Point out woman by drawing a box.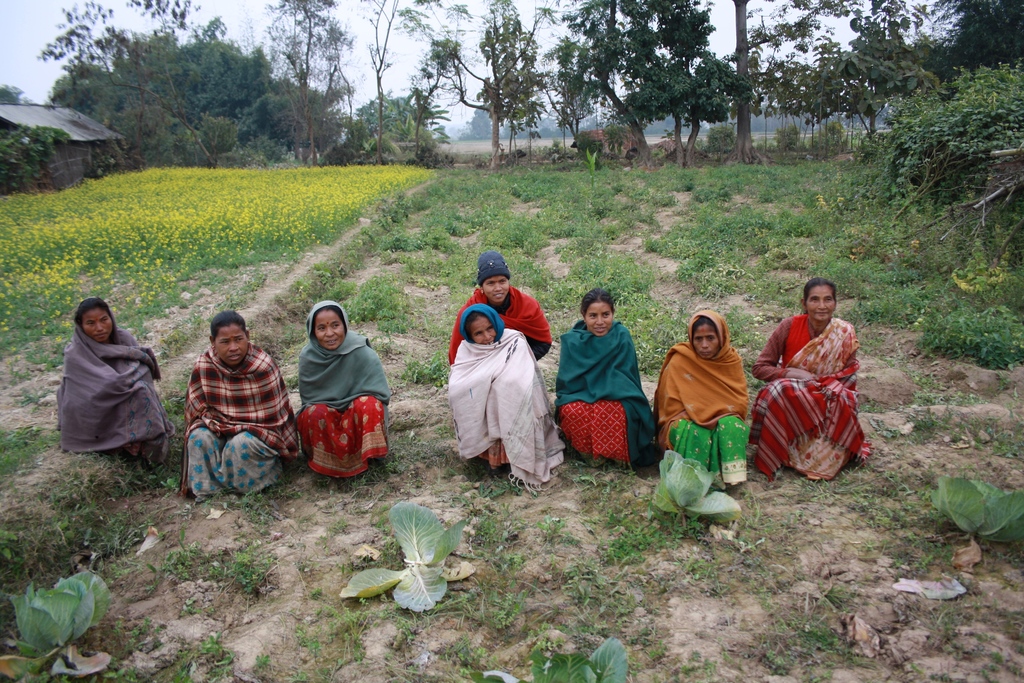
left=740, top=279, right=878, bottom=488.
